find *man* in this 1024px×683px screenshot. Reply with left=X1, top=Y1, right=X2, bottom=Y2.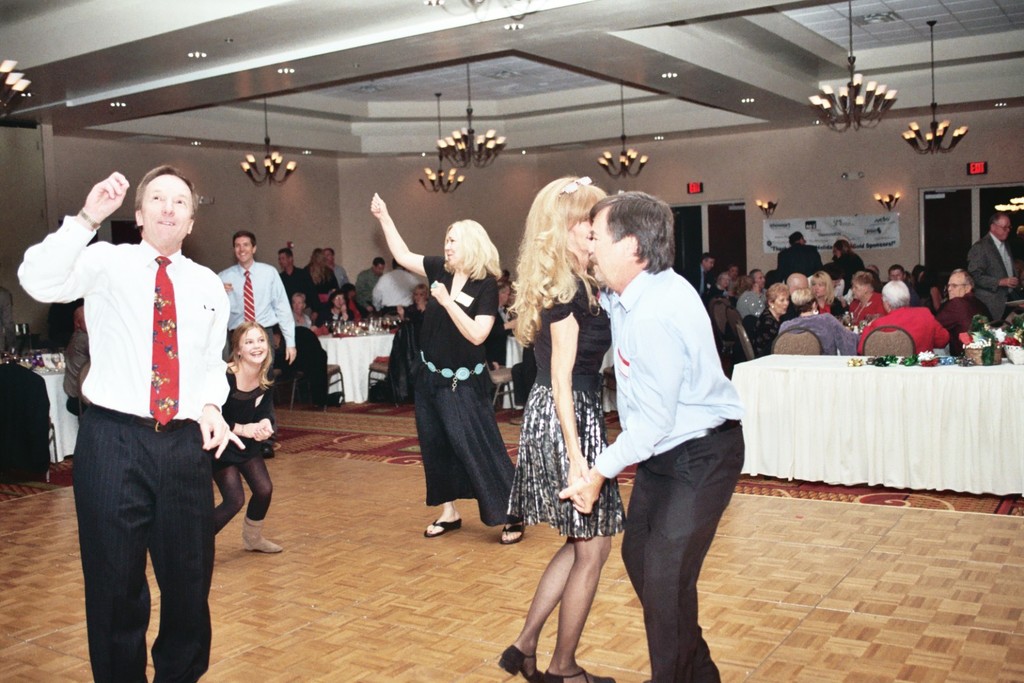
left=347, top=255, right=386, bottom=324.
